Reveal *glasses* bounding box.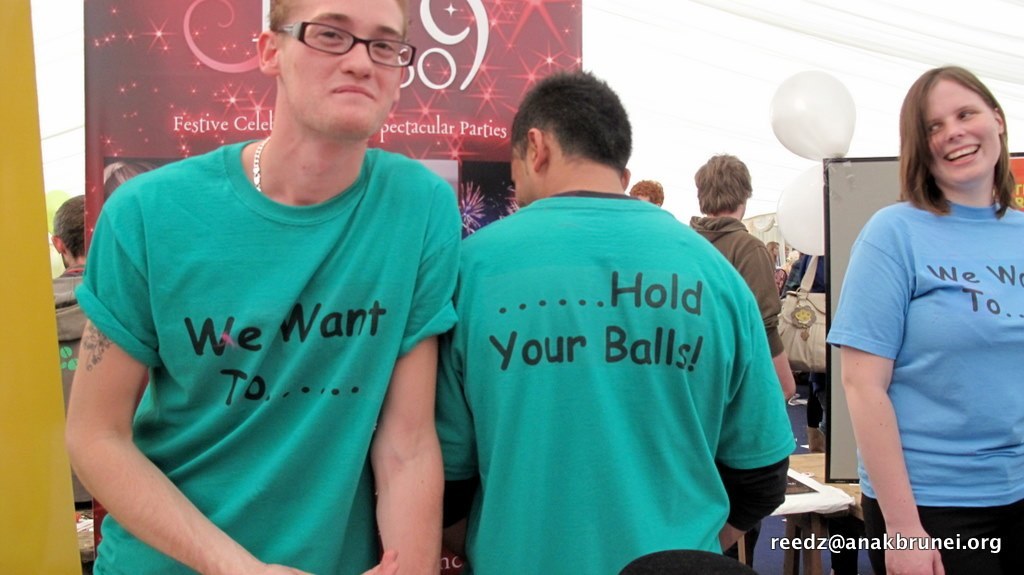
Revealed: rect(277, 26, 408, 62).
